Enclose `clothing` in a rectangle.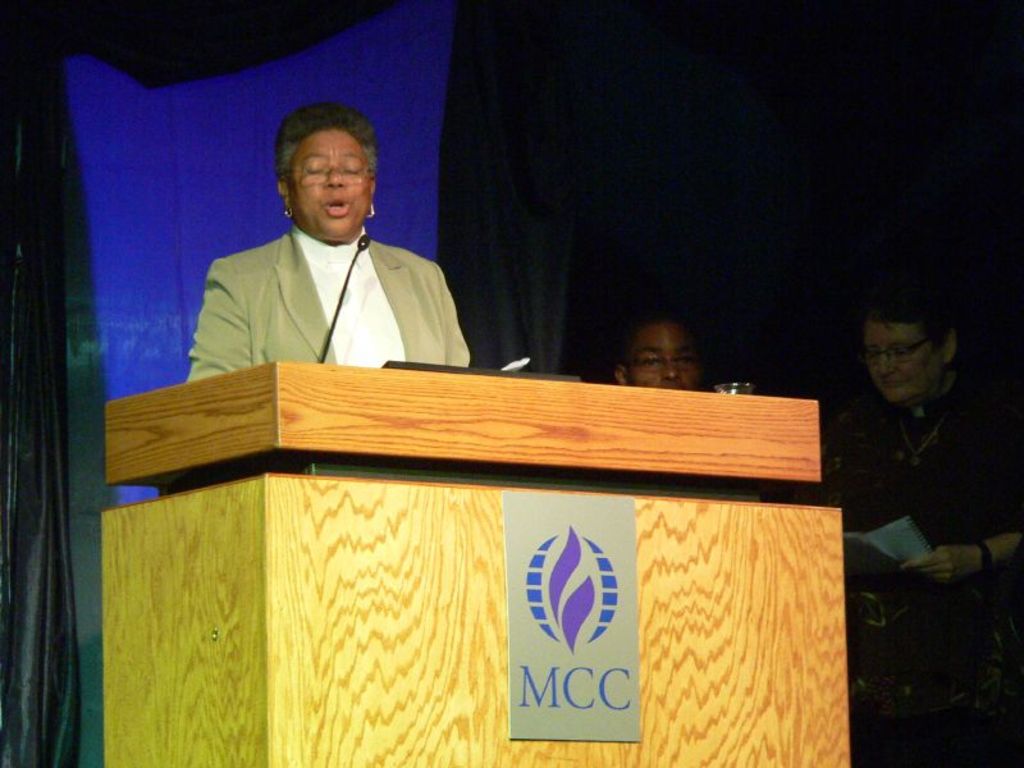
bbox(186, 224, 467, 381).
